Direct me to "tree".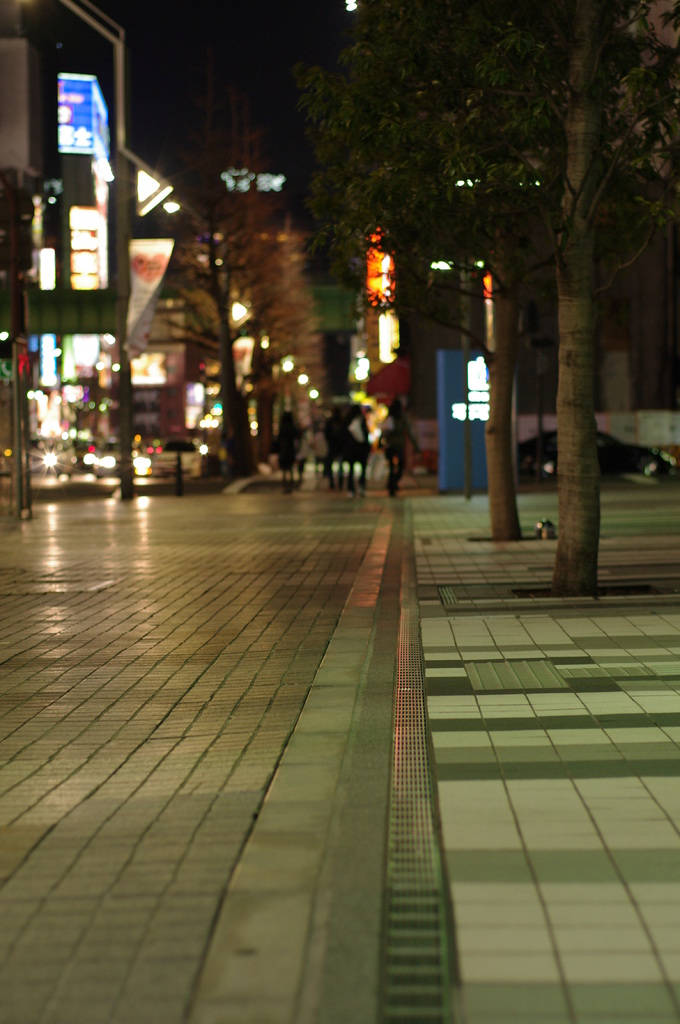
Direction: [289,0,568,529].
